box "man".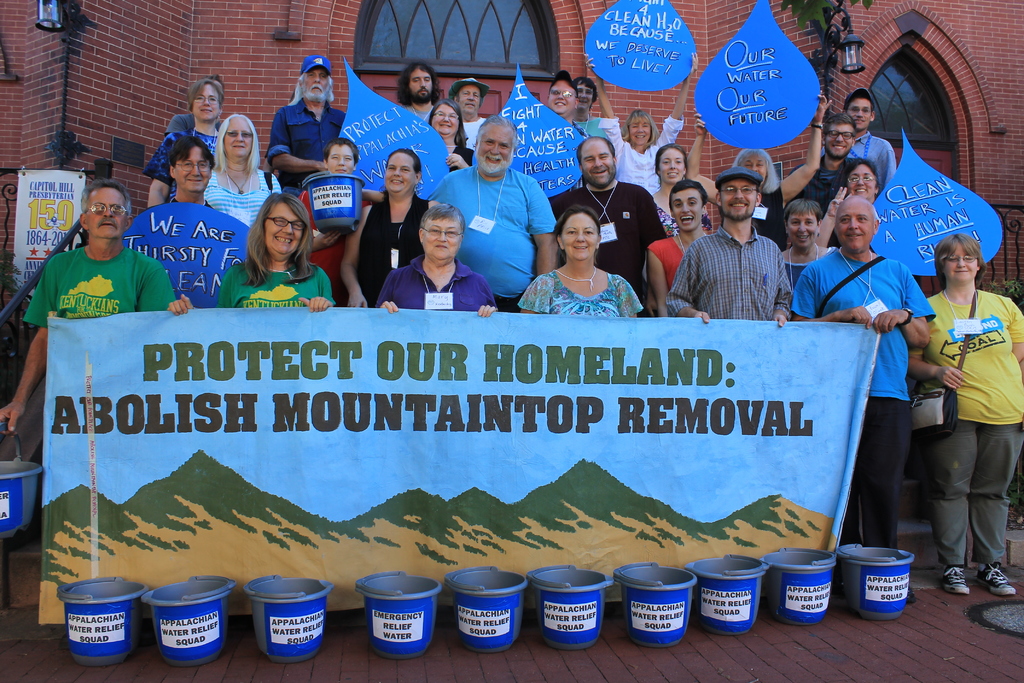
(445, 62, 495, 167).
